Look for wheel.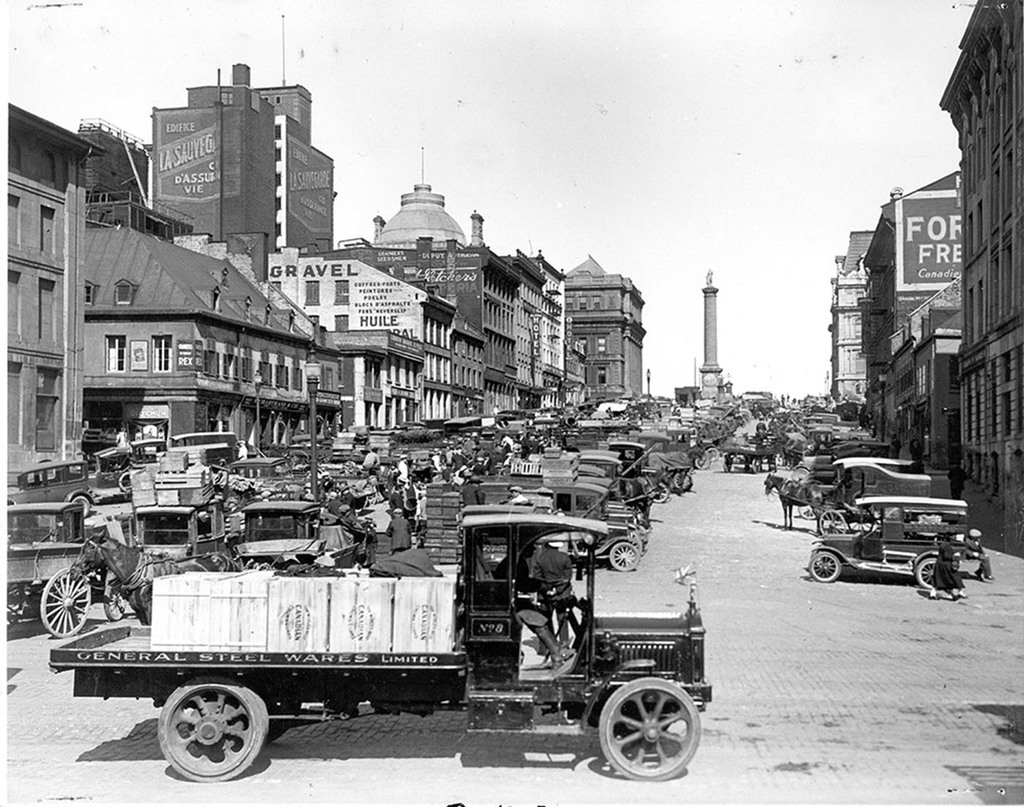
Found: (610, 541, 641, 571).
